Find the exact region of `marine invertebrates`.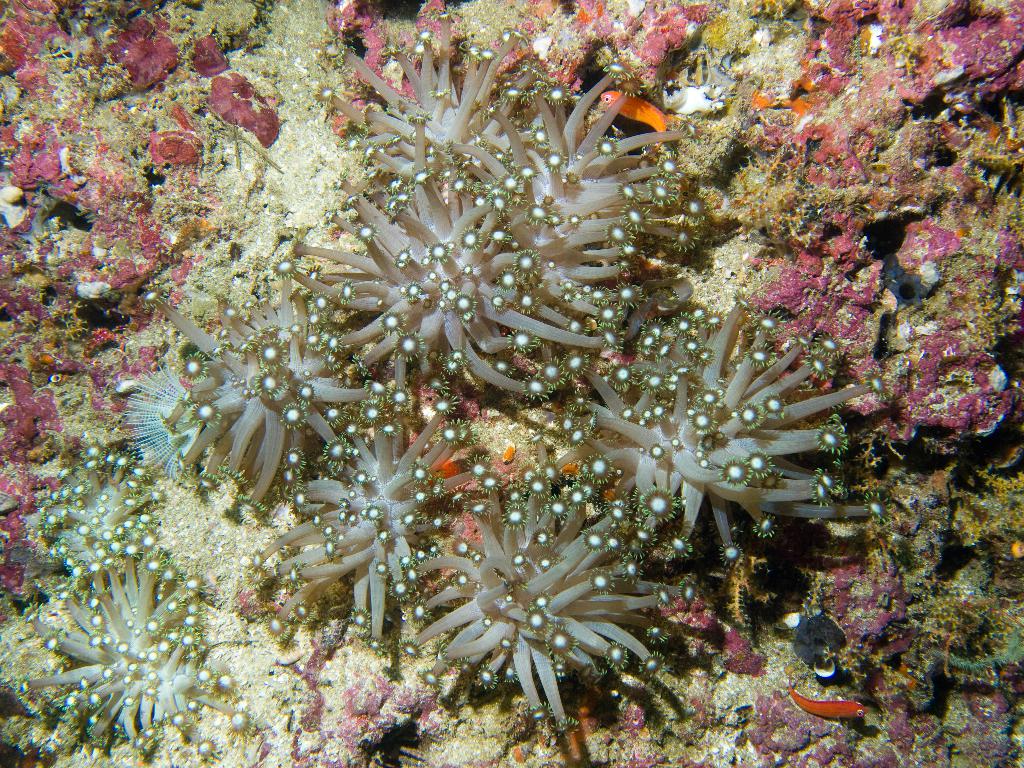
Exact region: (left=7, top=526, right=266, bottom=767).
